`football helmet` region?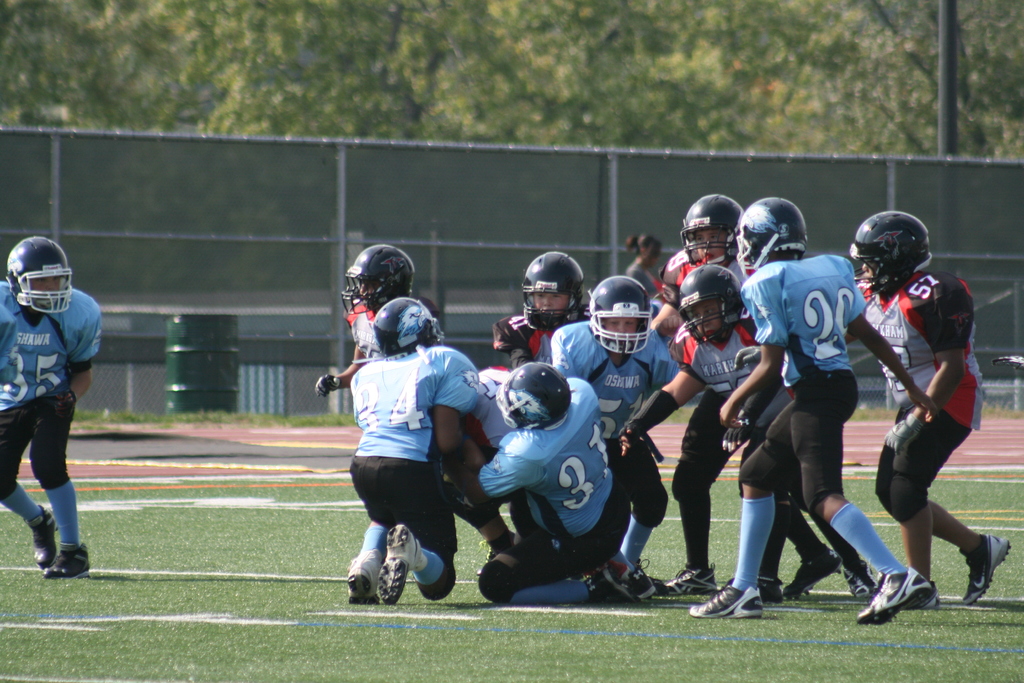
pyautogui.locateOnScreen(681, 257, 746, 344)
